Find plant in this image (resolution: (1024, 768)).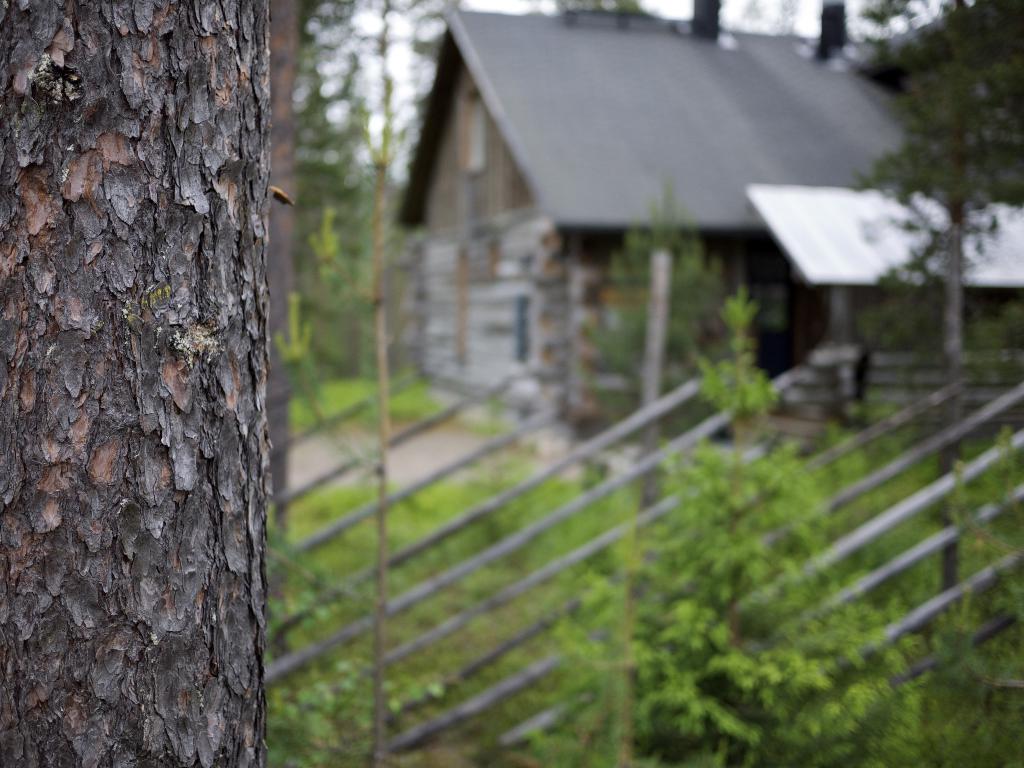
bbox(282, 363, 451, 422).
